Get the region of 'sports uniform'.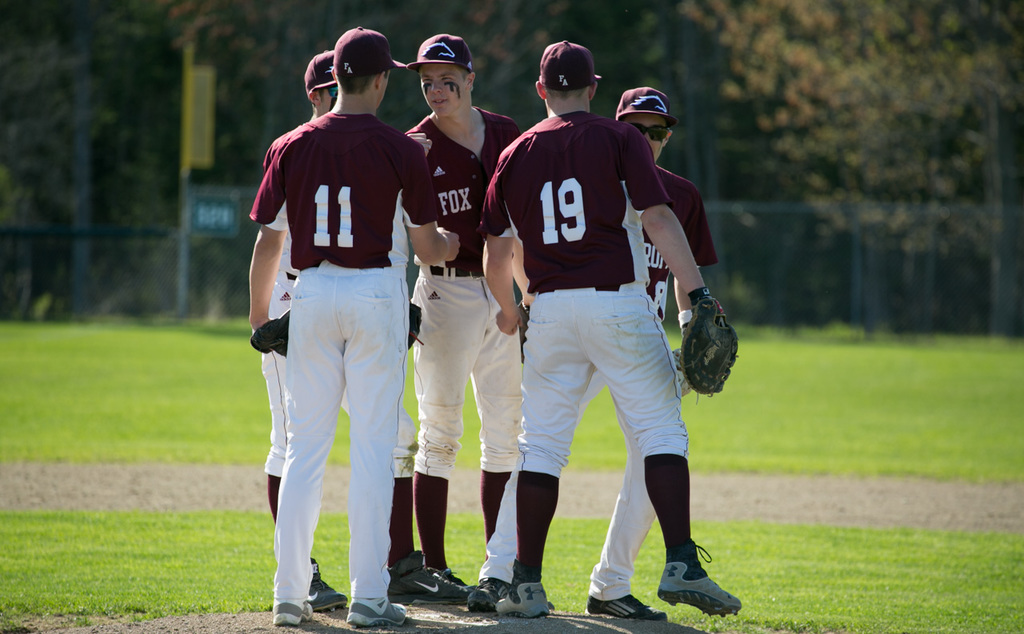
(234,66,444,618).
